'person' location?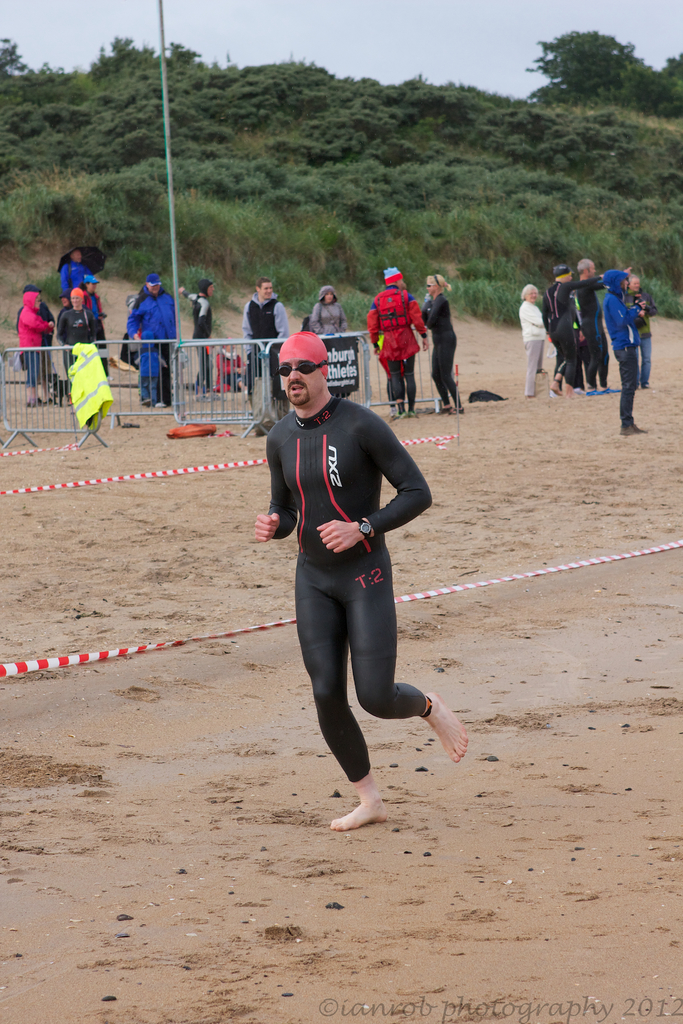
{"left": 55, "top": 274, "right": 101, "bottom": 381}
